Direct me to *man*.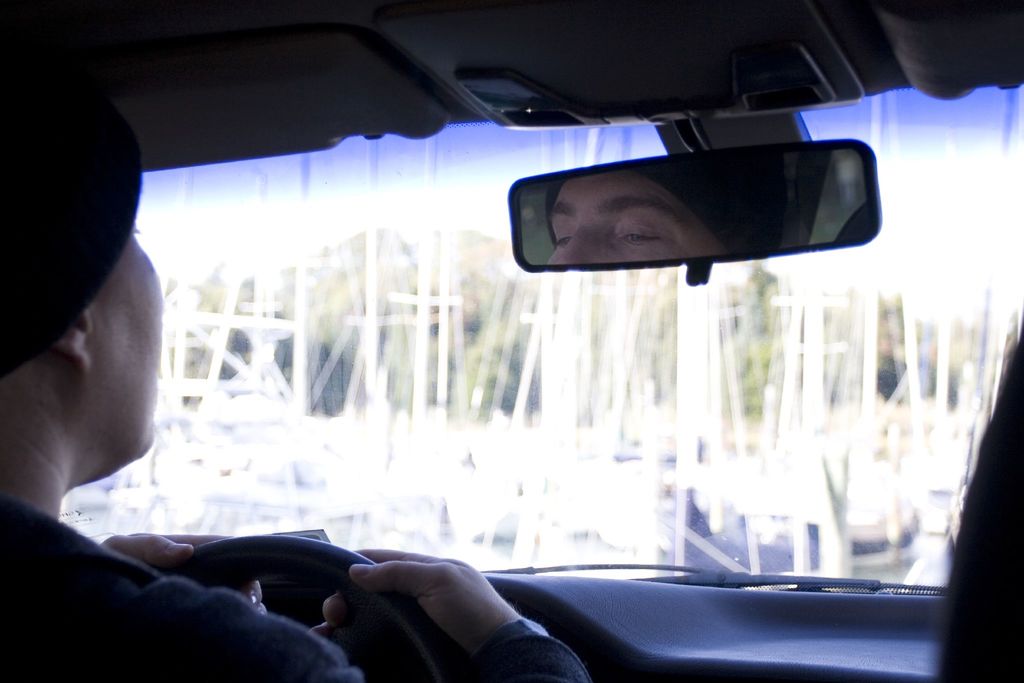
Direction: box=[0, 169, 255, 625].
